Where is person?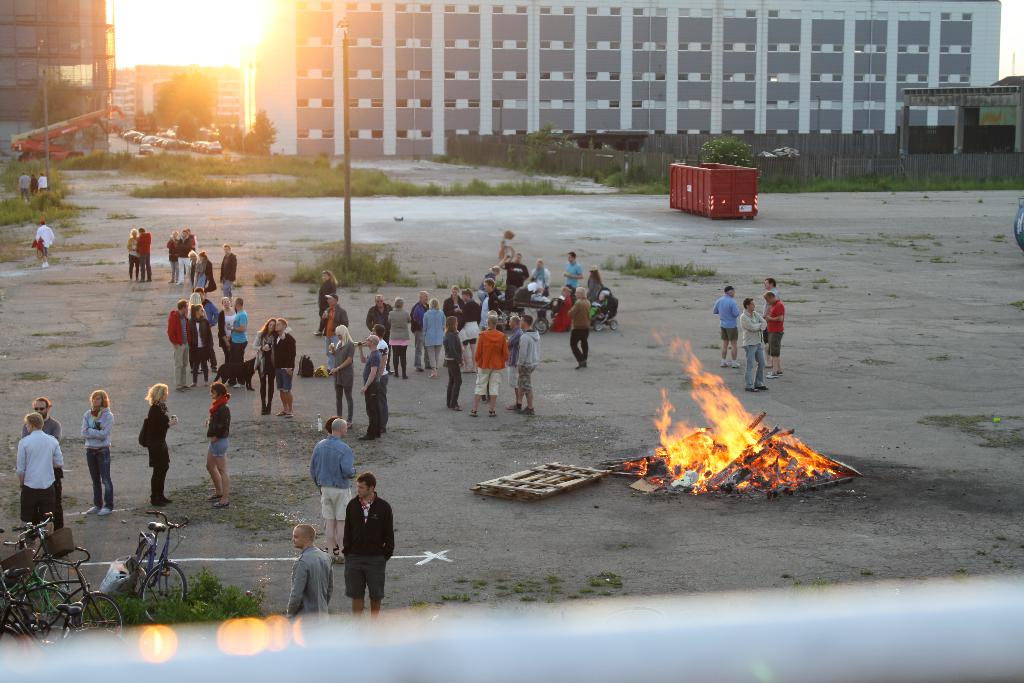
crop(323, 325, 358, 431).
